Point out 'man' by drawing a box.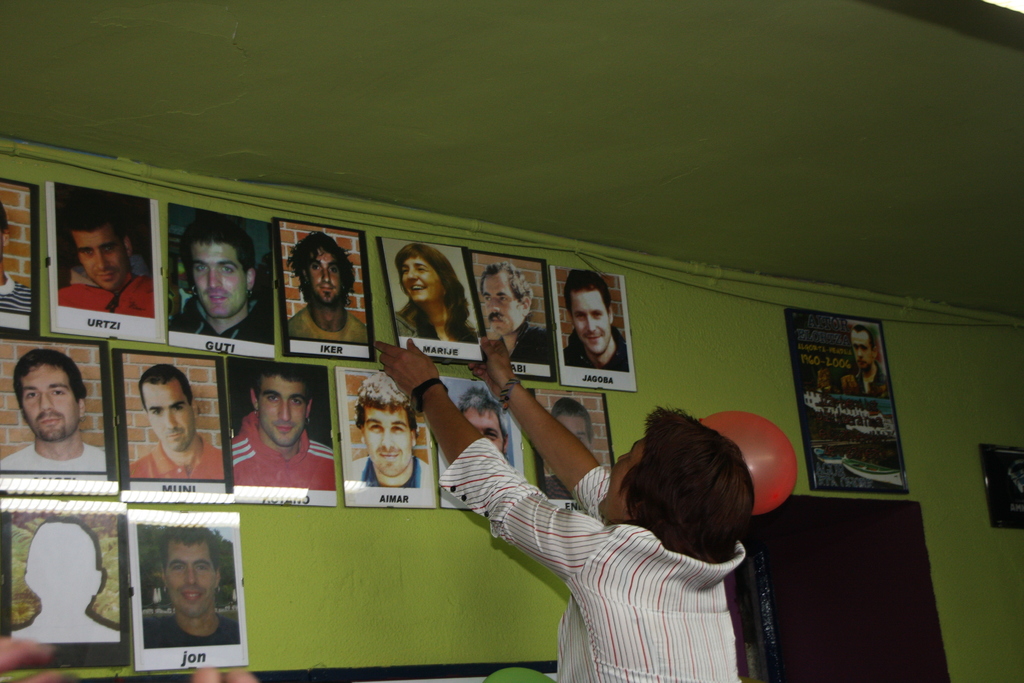
BBox(227, 368, 334, 489).
